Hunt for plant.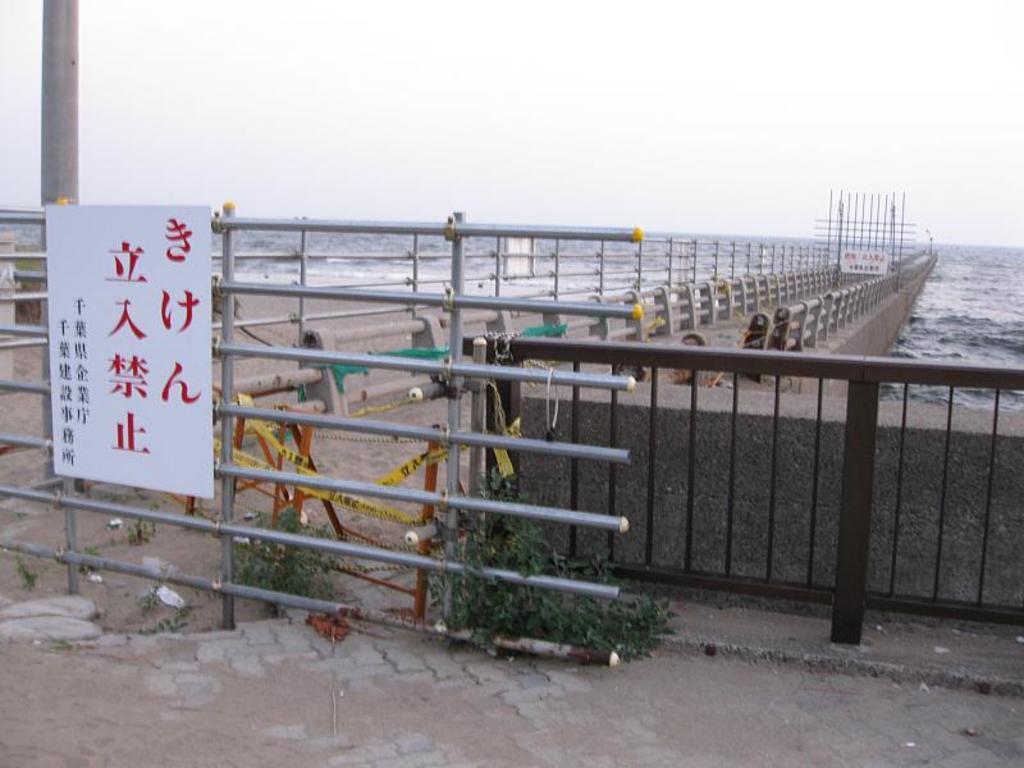
Hunted down at box=[396, 468, 682, 663].
